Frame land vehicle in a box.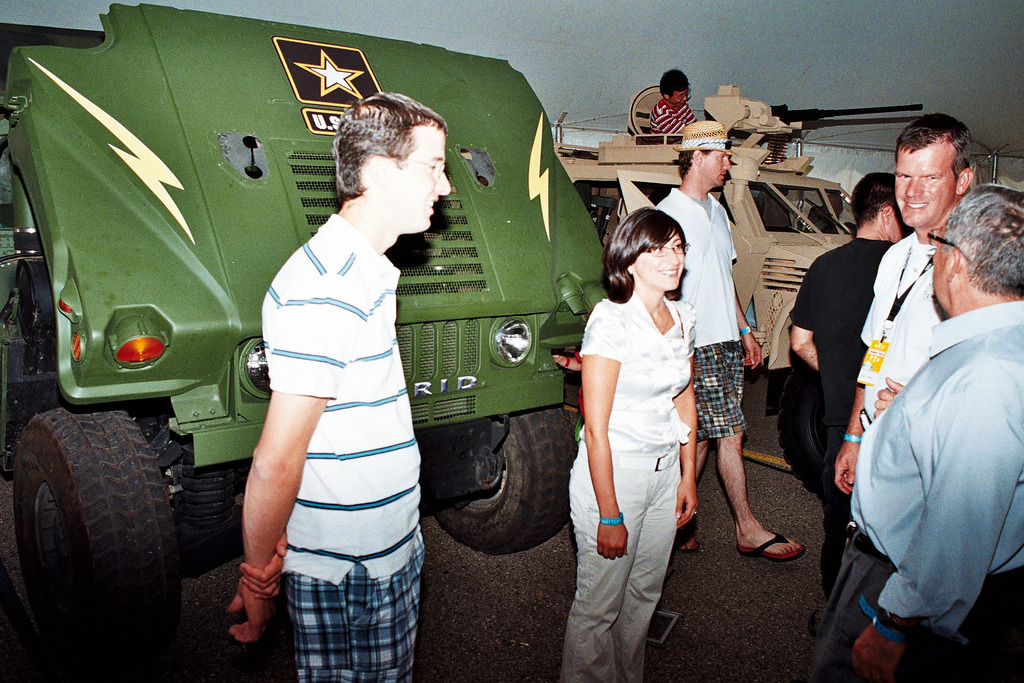
box=[58, 44, 617, 653].
